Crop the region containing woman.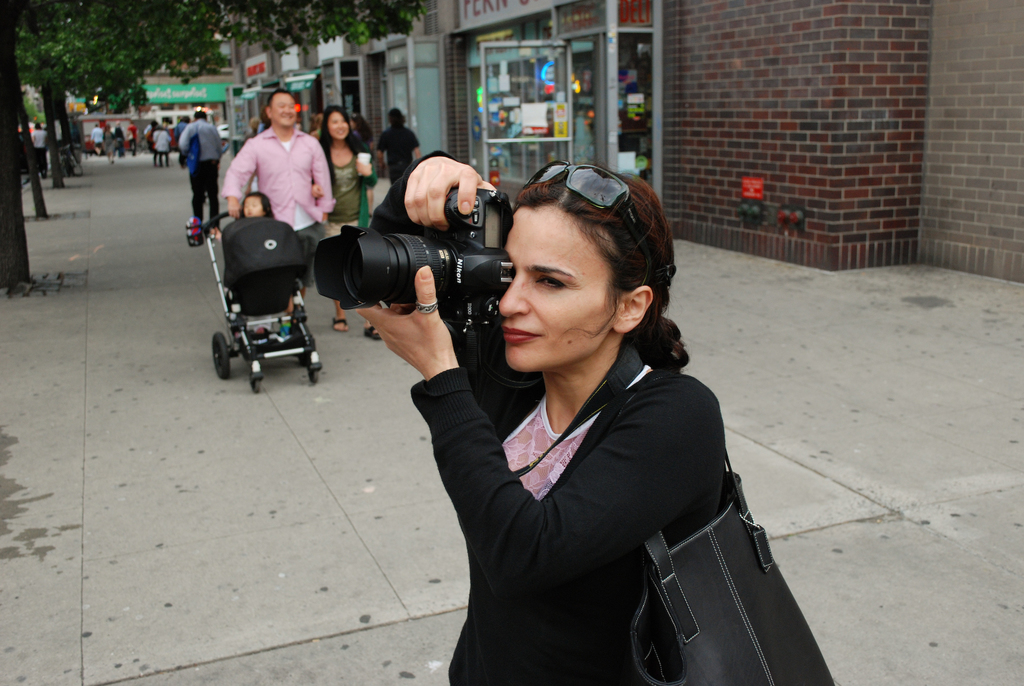
Crop region: [379, 149, 815, 685].
